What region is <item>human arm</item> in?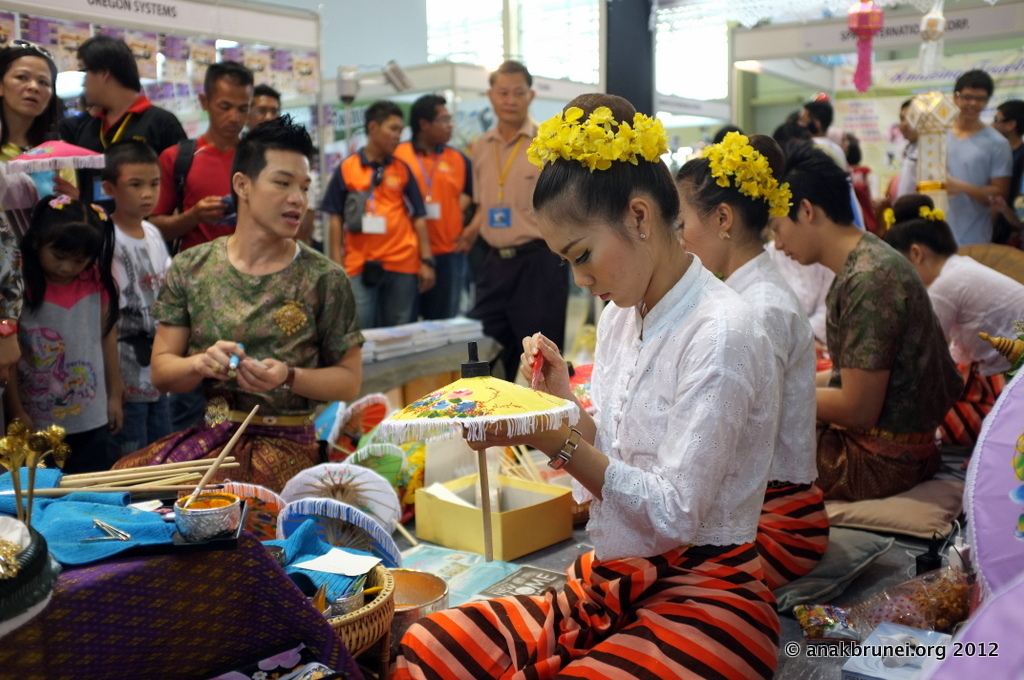
[924, 277, 957, 350].
